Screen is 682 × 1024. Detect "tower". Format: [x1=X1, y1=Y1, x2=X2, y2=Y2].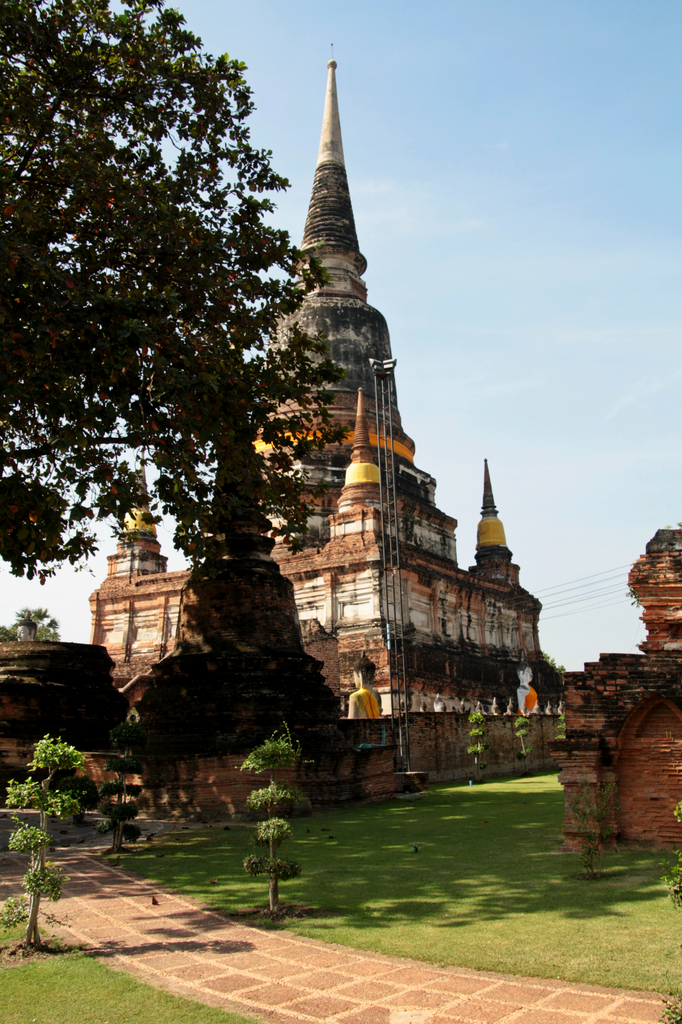
[x1=263, y1=56, x2=453, y2=588].
